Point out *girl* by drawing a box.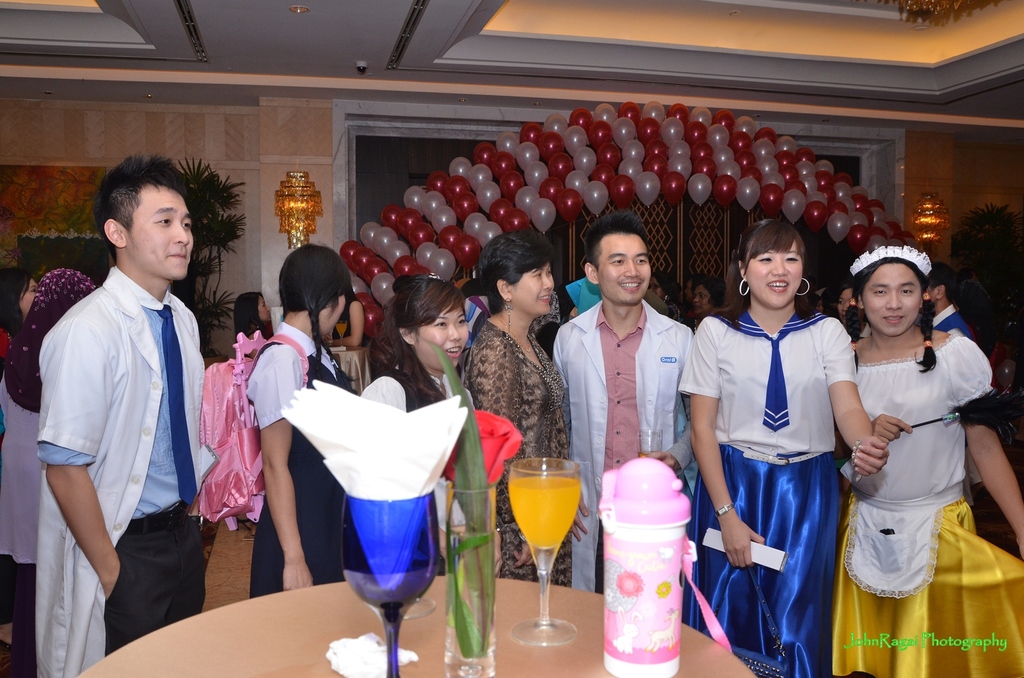
(left=0, top=259, right=40, bottom=367).
